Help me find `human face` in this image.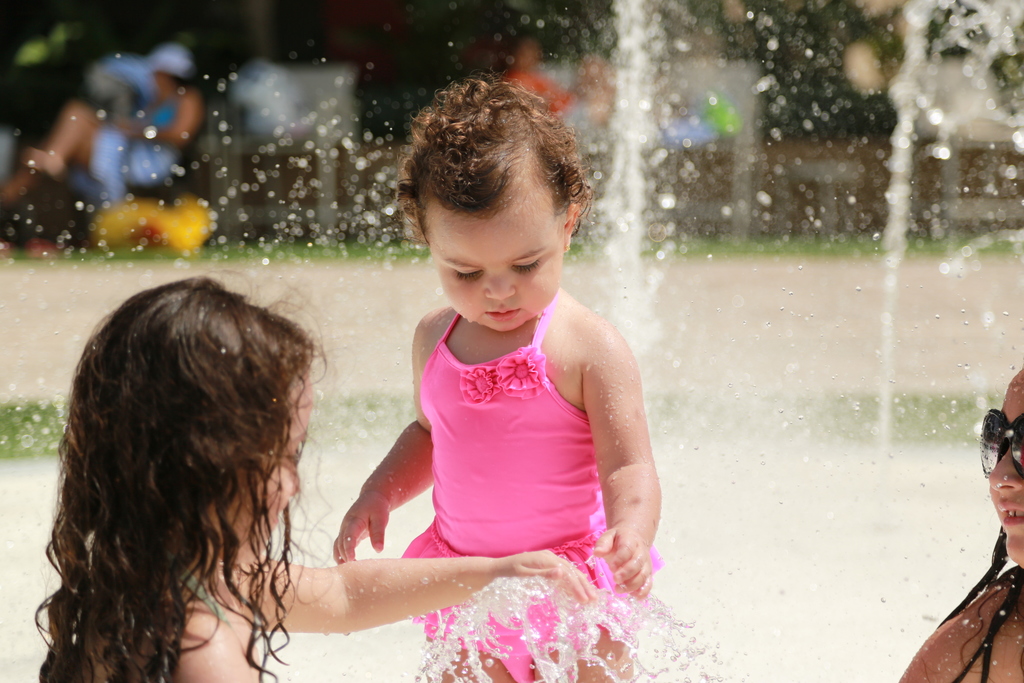
Found it: Rect(986, 373, 1023, 555).
